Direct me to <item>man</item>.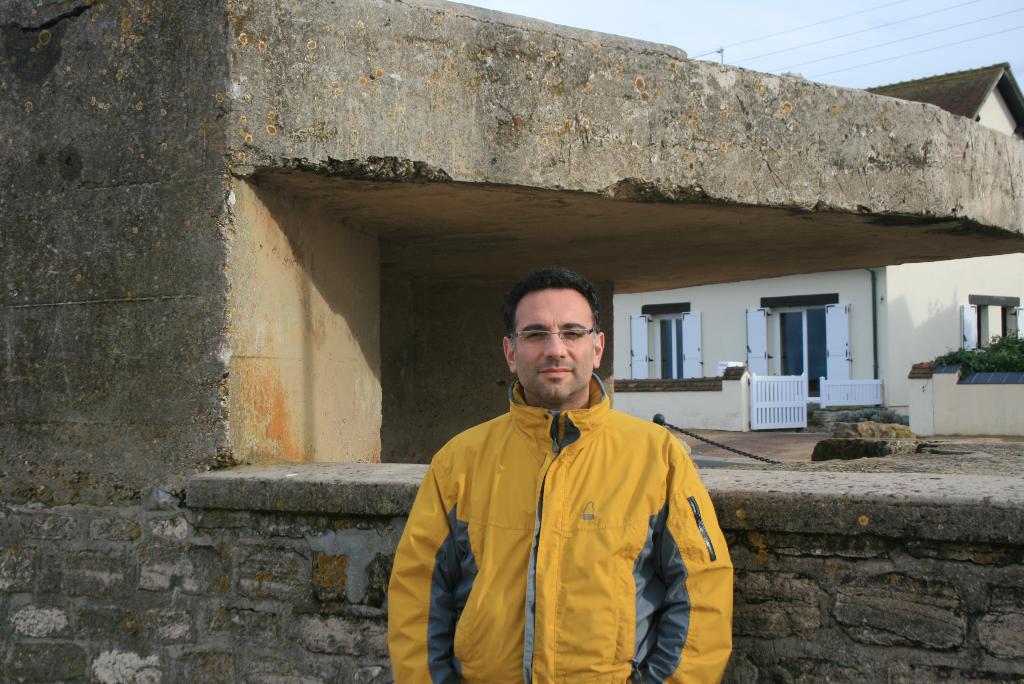
Direction: (x1=419, y1=283, x2=724, y2=683).
